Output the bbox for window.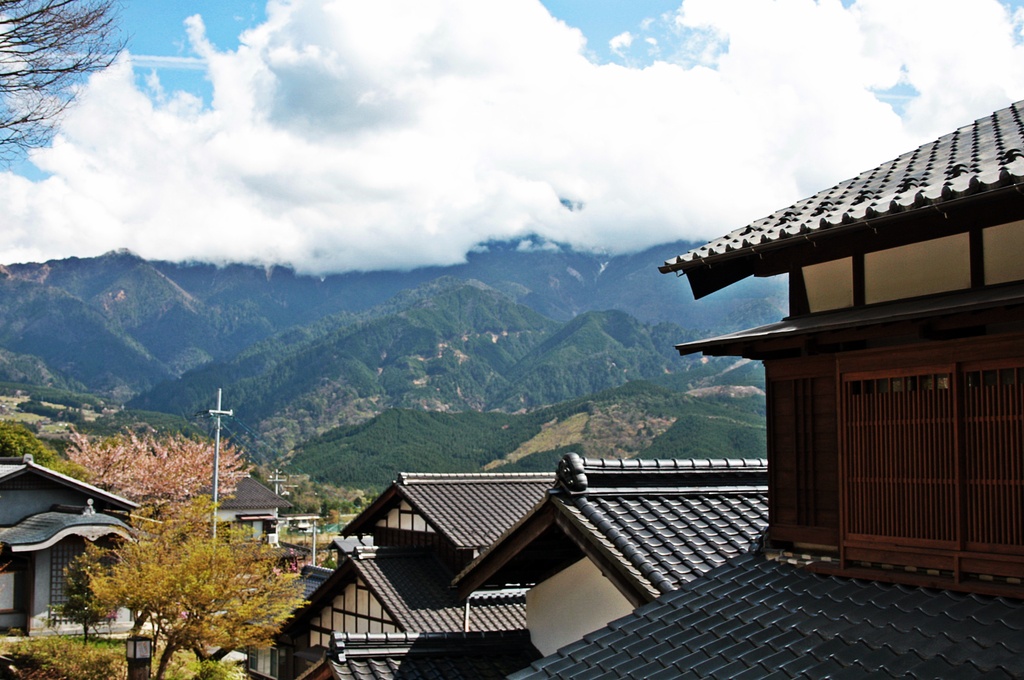
x1=251, y1=642, x2=278, y2=679.
